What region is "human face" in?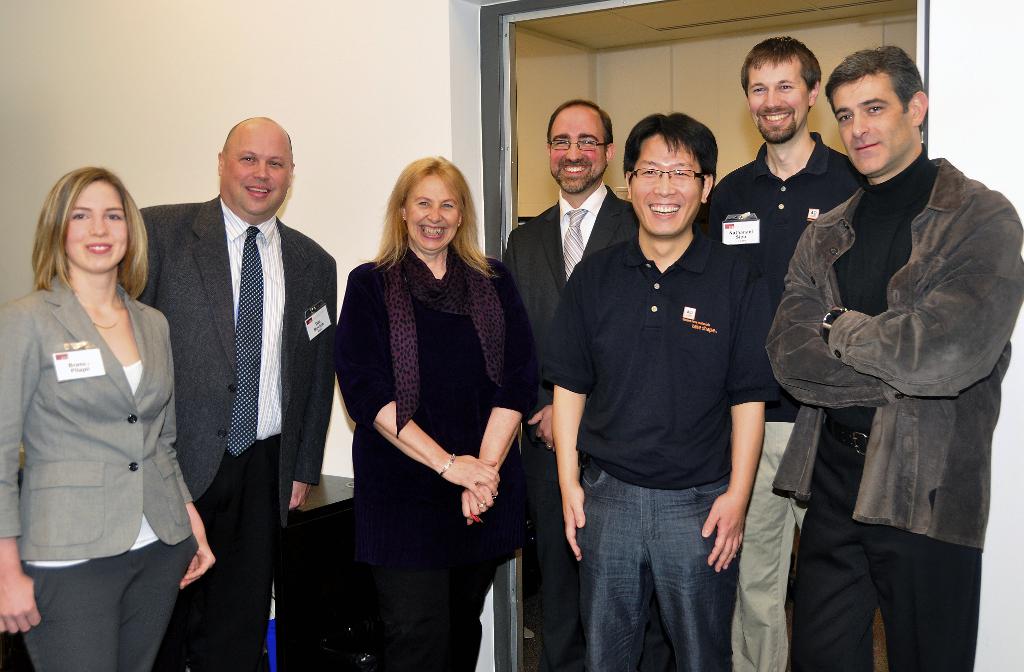
bbox(219, 115, 295, 215).
